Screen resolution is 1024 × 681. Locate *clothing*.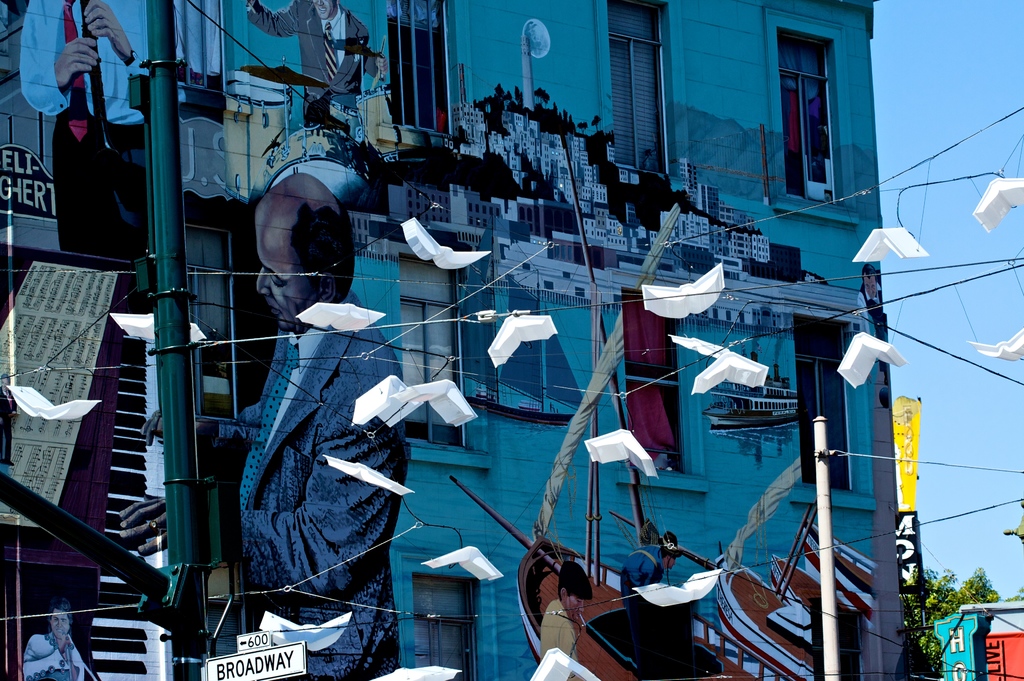
<box>617,545,667,610</box>.
